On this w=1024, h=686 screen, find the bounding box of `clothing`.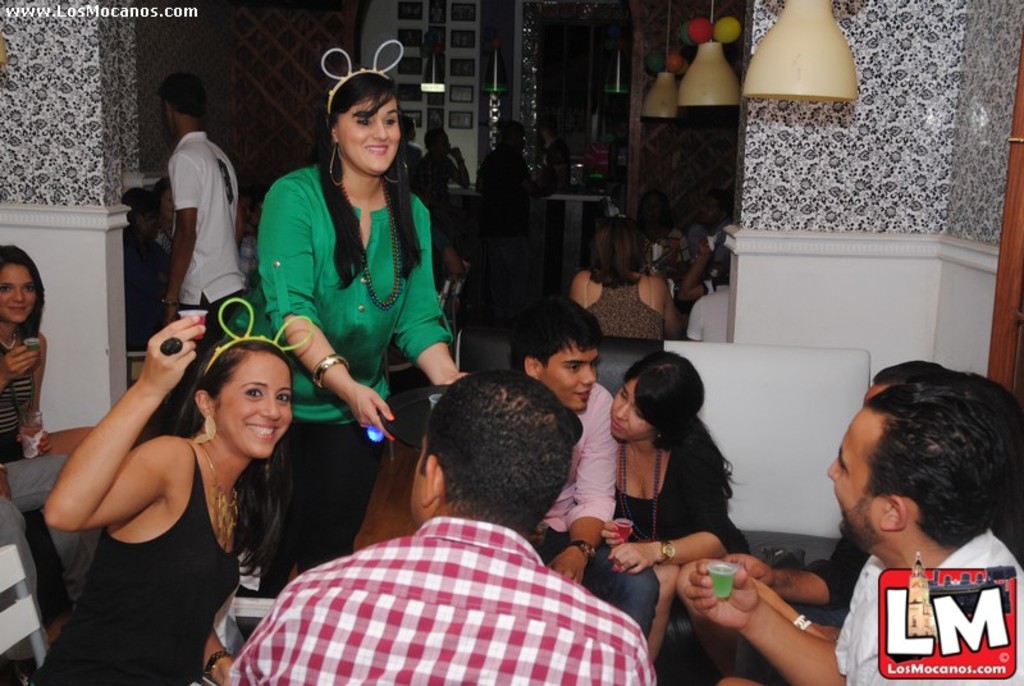
Bounding box: BBox(0, 456, 101, 659).
